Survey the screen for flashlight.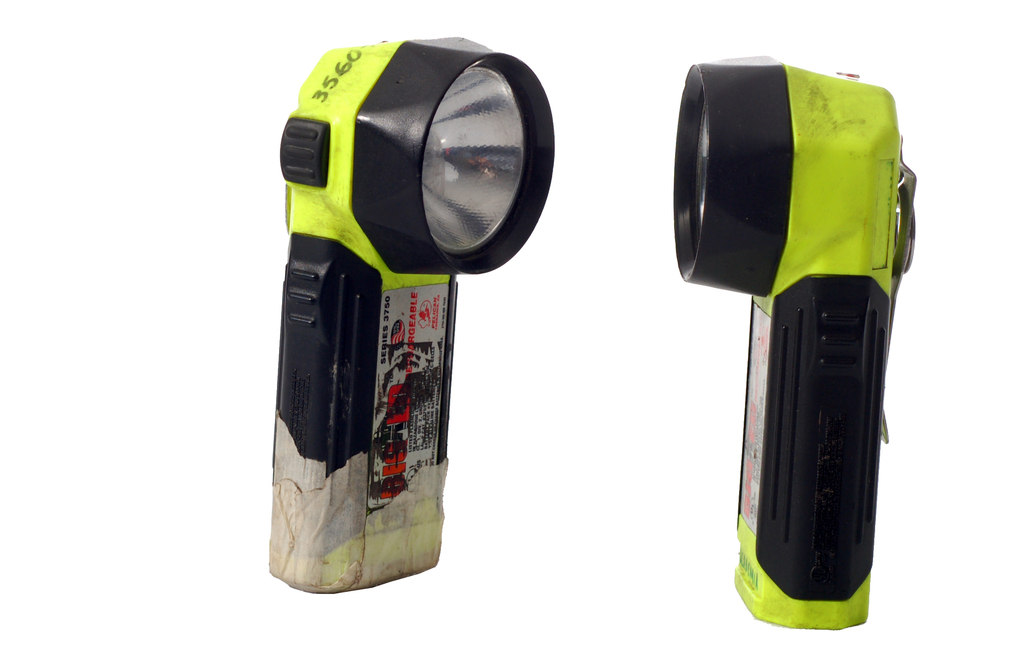
Survey found: bbox(668, 58, 914, 633).
